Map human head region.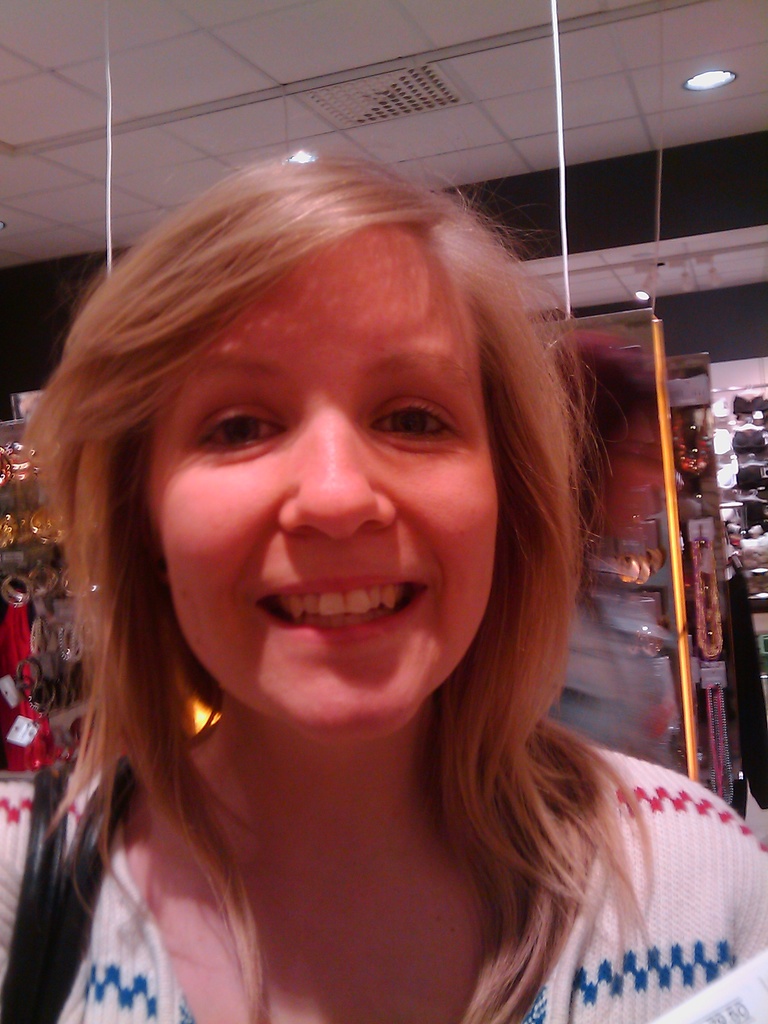
Mapped to {"x1": 59, "y1": 131, "x2": 642, "y2": 769}.
